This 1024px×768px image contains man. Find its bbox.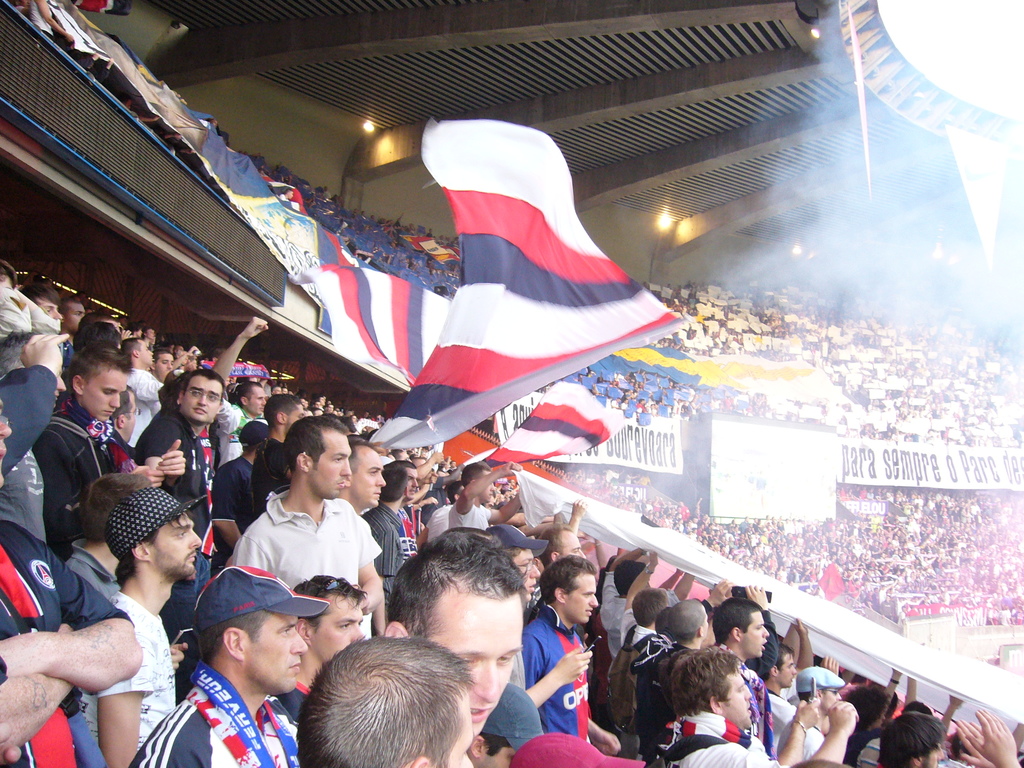
Rect(463, 681, 547, 767).
